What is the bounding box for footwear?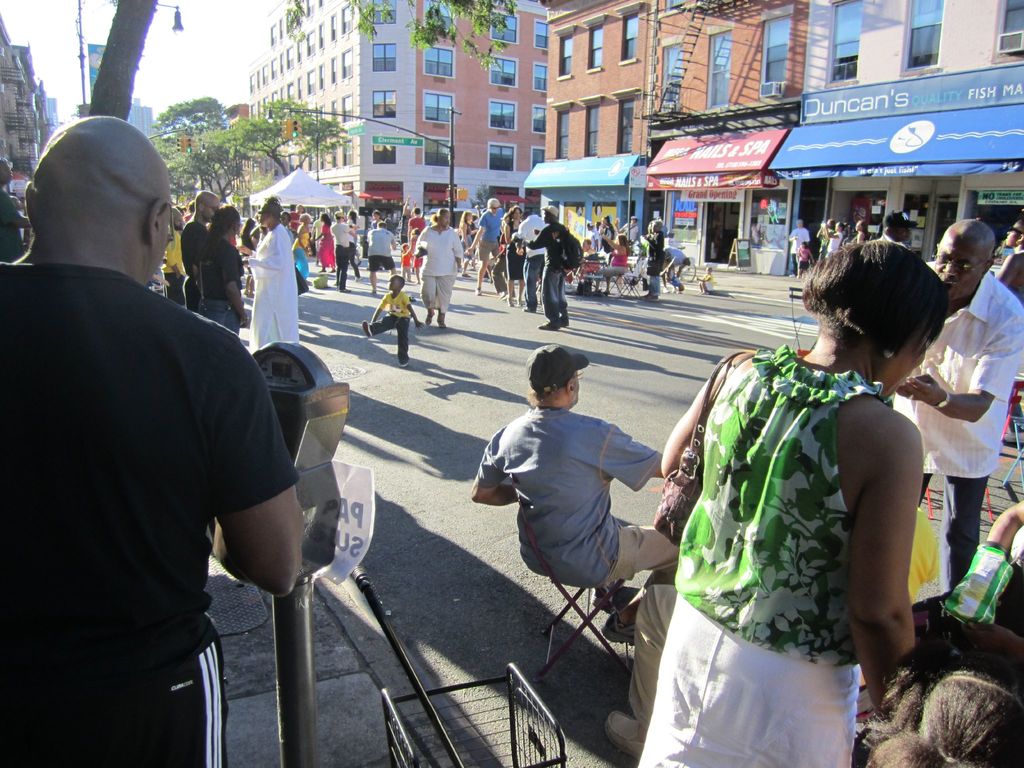
500 292 510 301.
